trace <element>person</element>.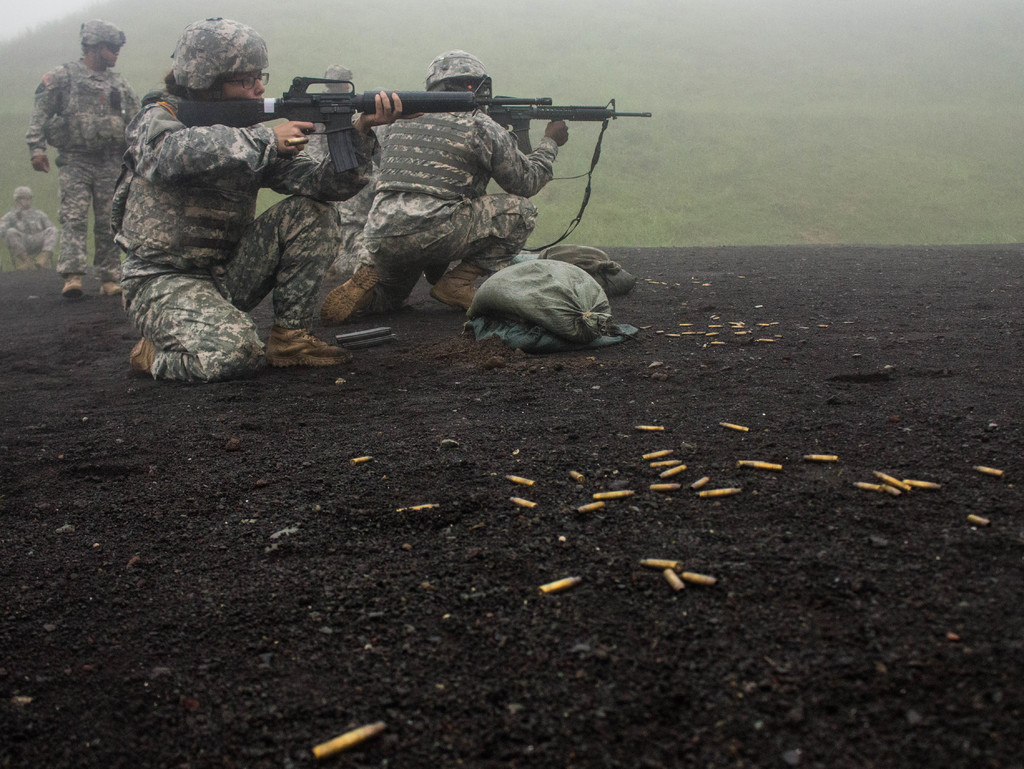
Traced to select_region(25, 9, 138, 293).
